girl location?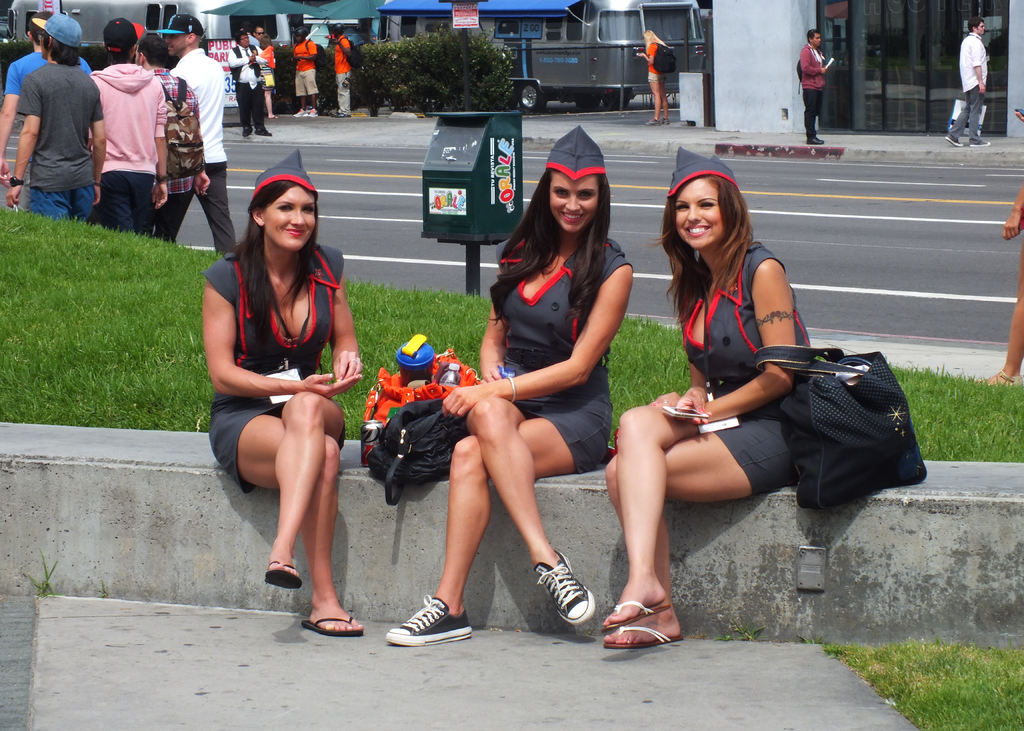
select_region(600, 147, 811, 649)
